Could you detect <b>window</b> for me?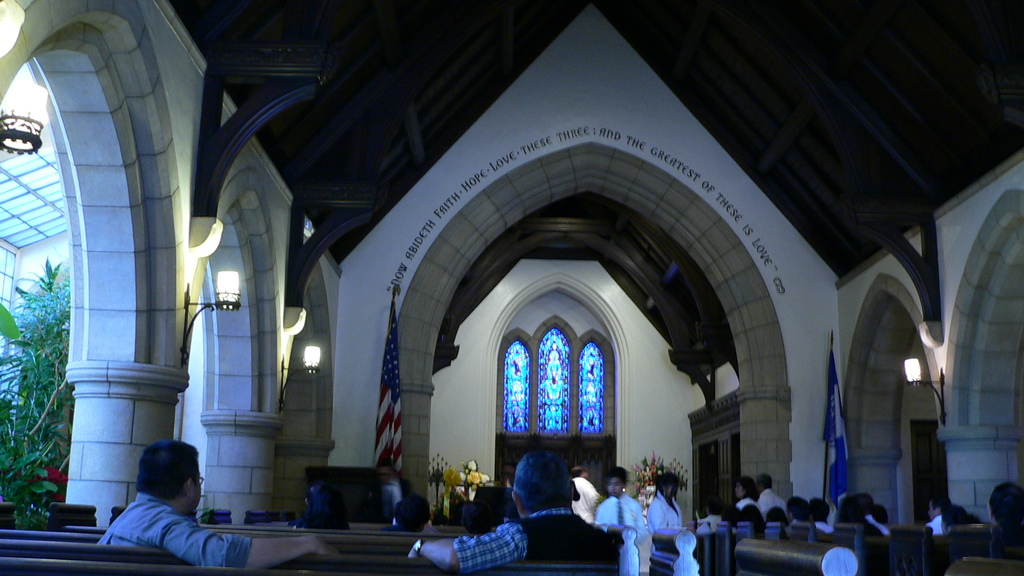
Detection result: [581,338,607,438].
